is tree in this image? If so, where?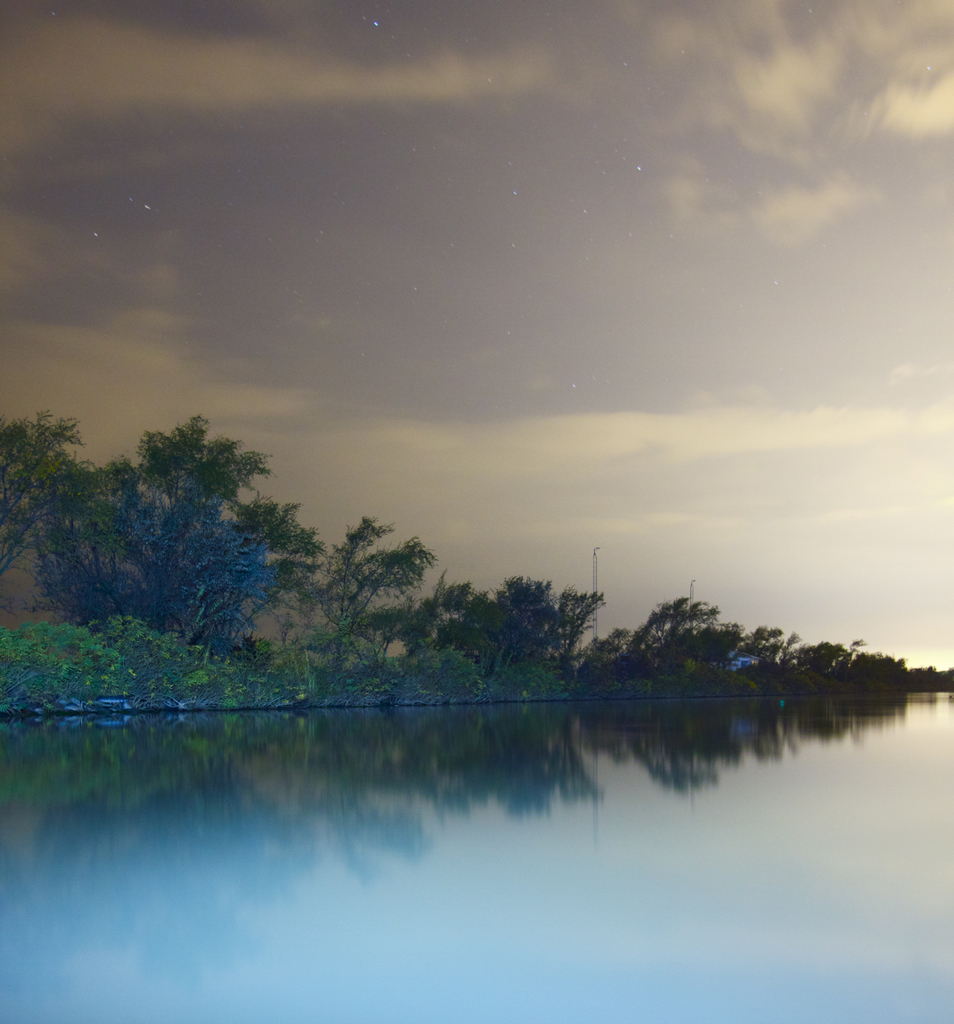
Yes, at rect(0, 419, 66, 584).
